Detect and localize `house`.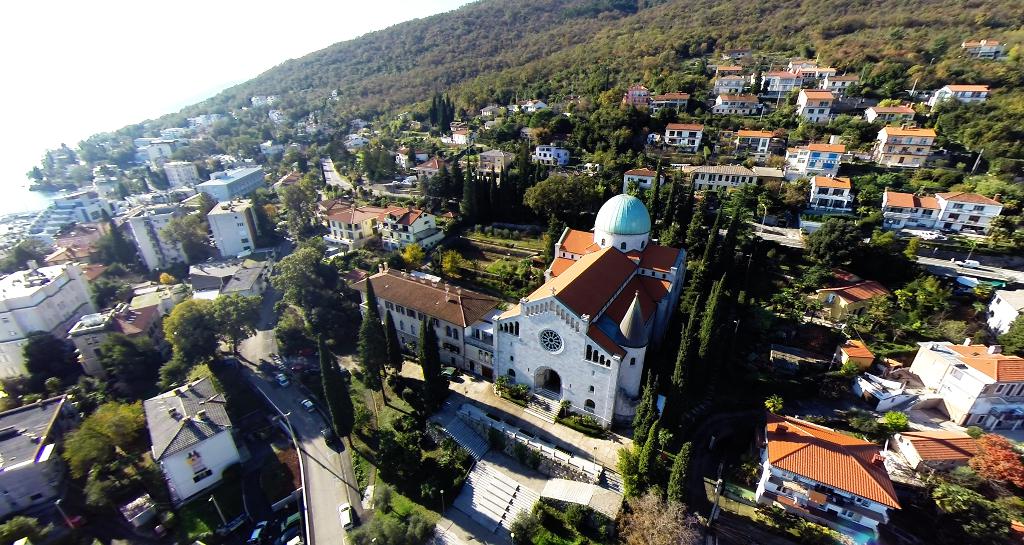
Localized at 161,156,209,190.
